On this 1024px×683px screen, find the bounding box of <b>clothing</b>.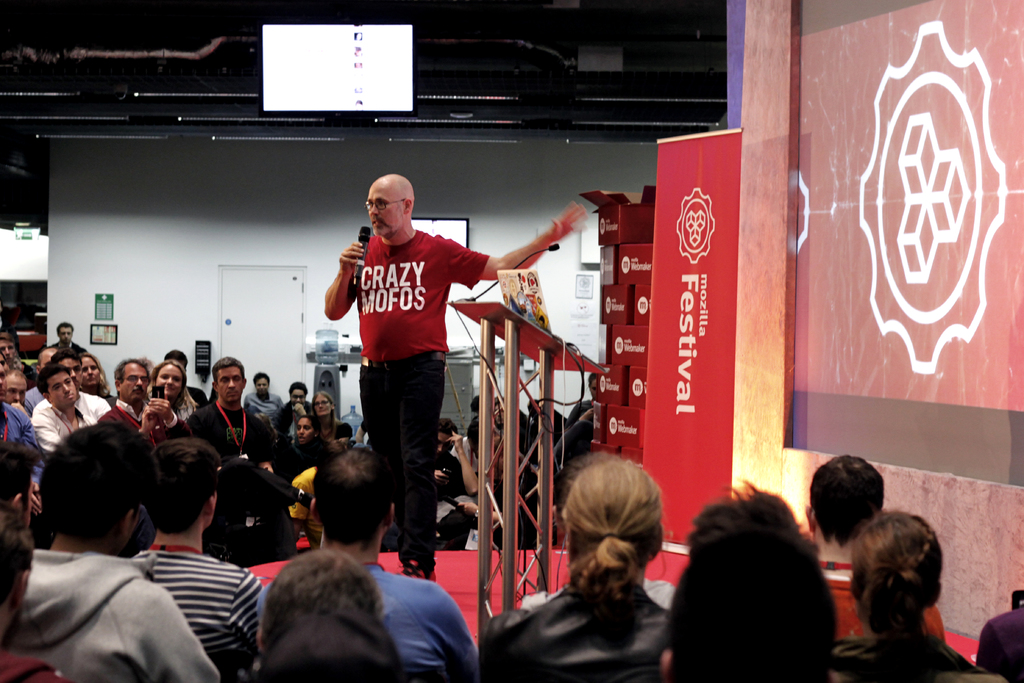
Bounding box: [242,386,289,428].
